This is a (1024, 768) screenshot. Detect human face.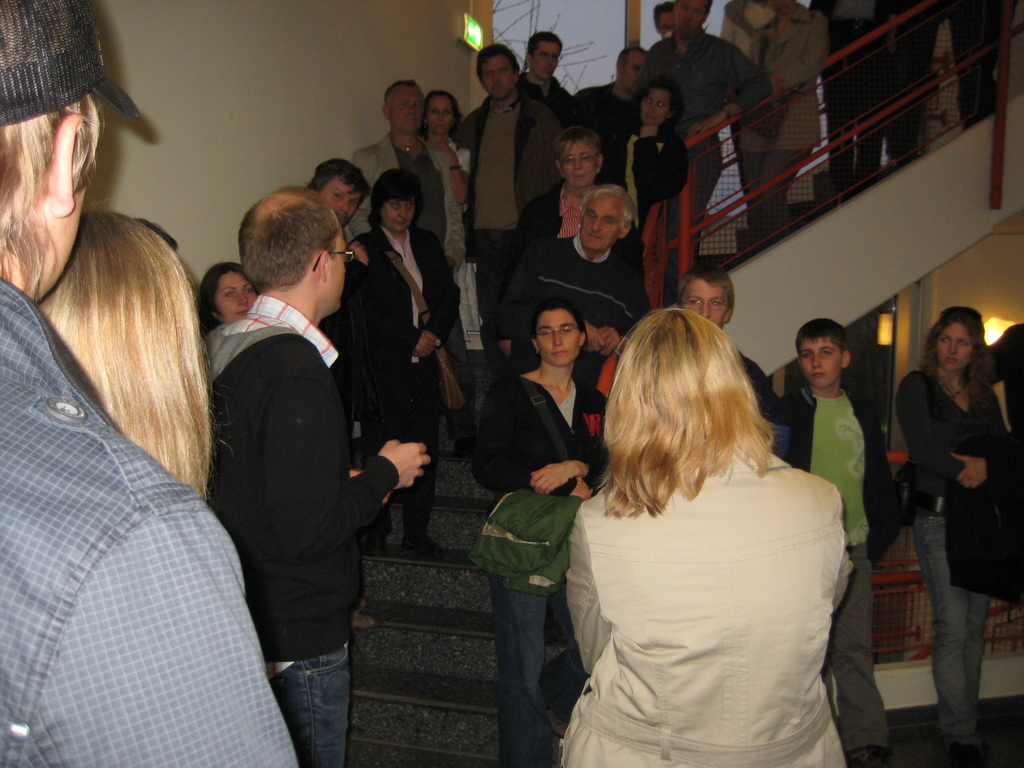
<bbox>674, 0, 707, 35</bbox>.
